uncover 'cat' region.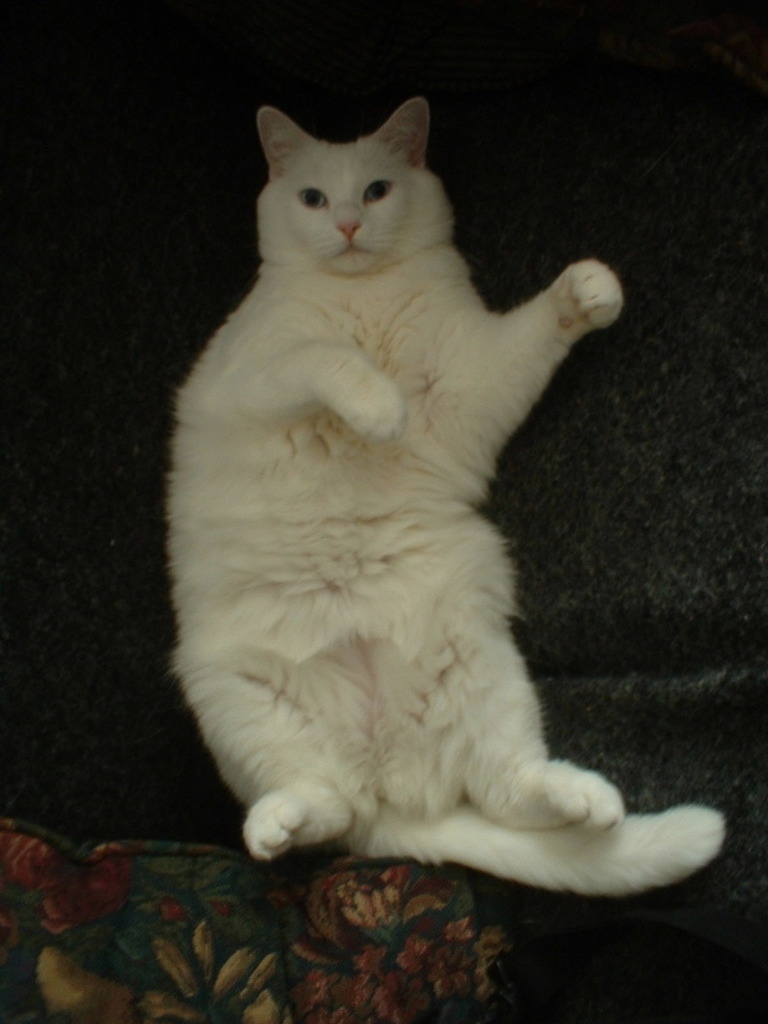
Uncovered: (159, 99, 724, 910).
